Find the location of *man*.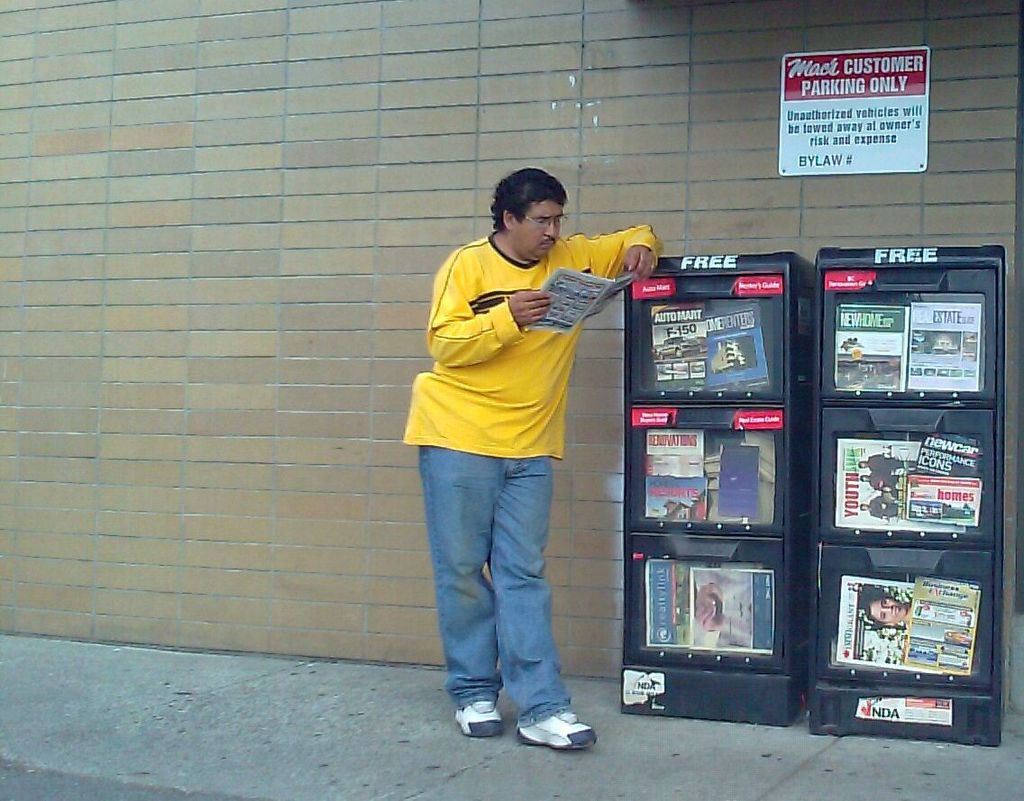
Location: [856, 476, 907, 498].
